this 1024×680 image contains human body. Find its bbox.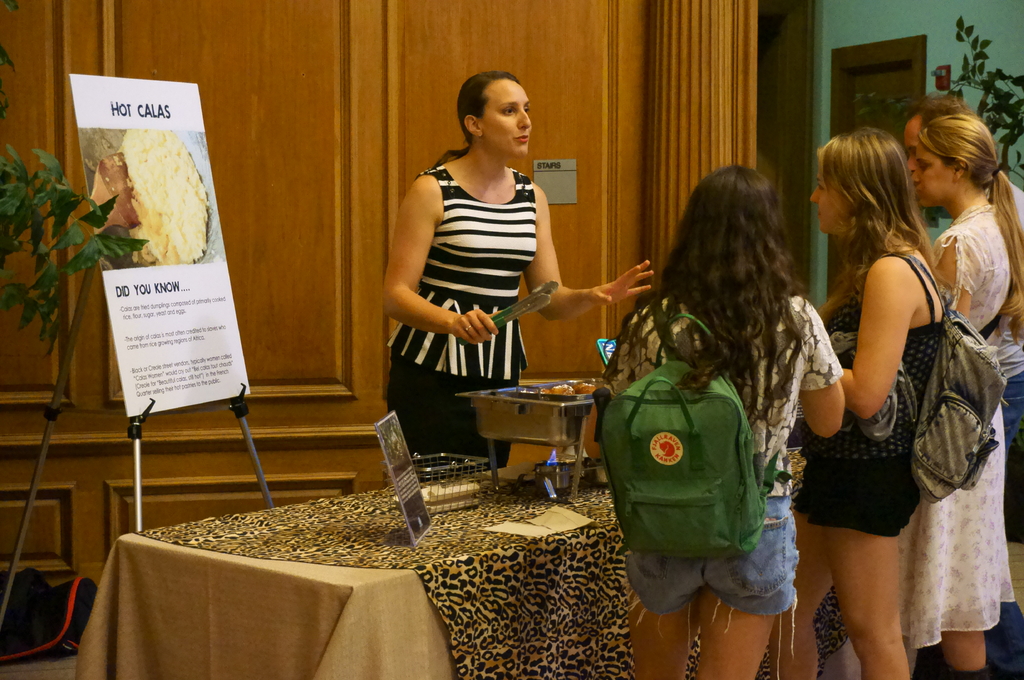
376:147:651:480.
